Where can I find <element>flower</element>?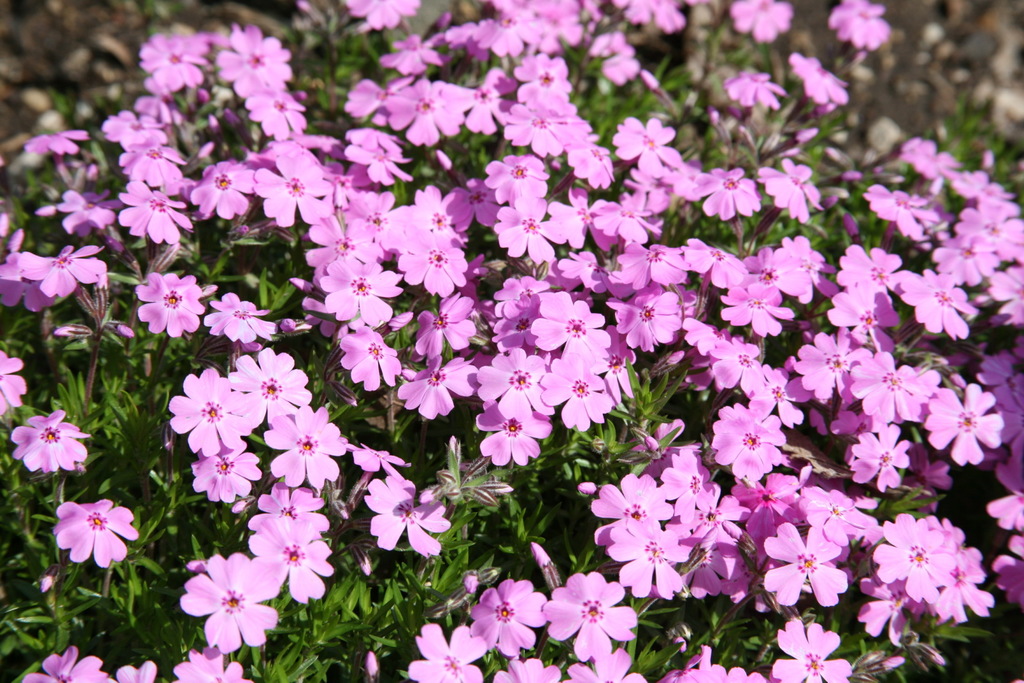
You can find it at bbox=[47, 492, 138, 590].
